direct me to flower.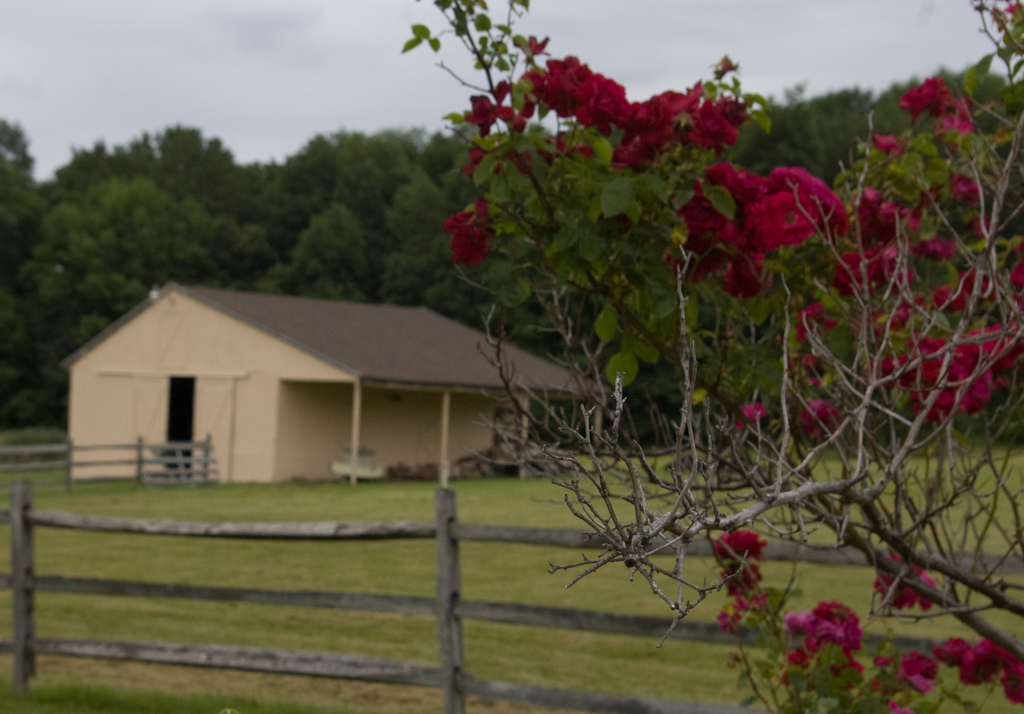
Direction: locate(810, 598, 868, 656).
